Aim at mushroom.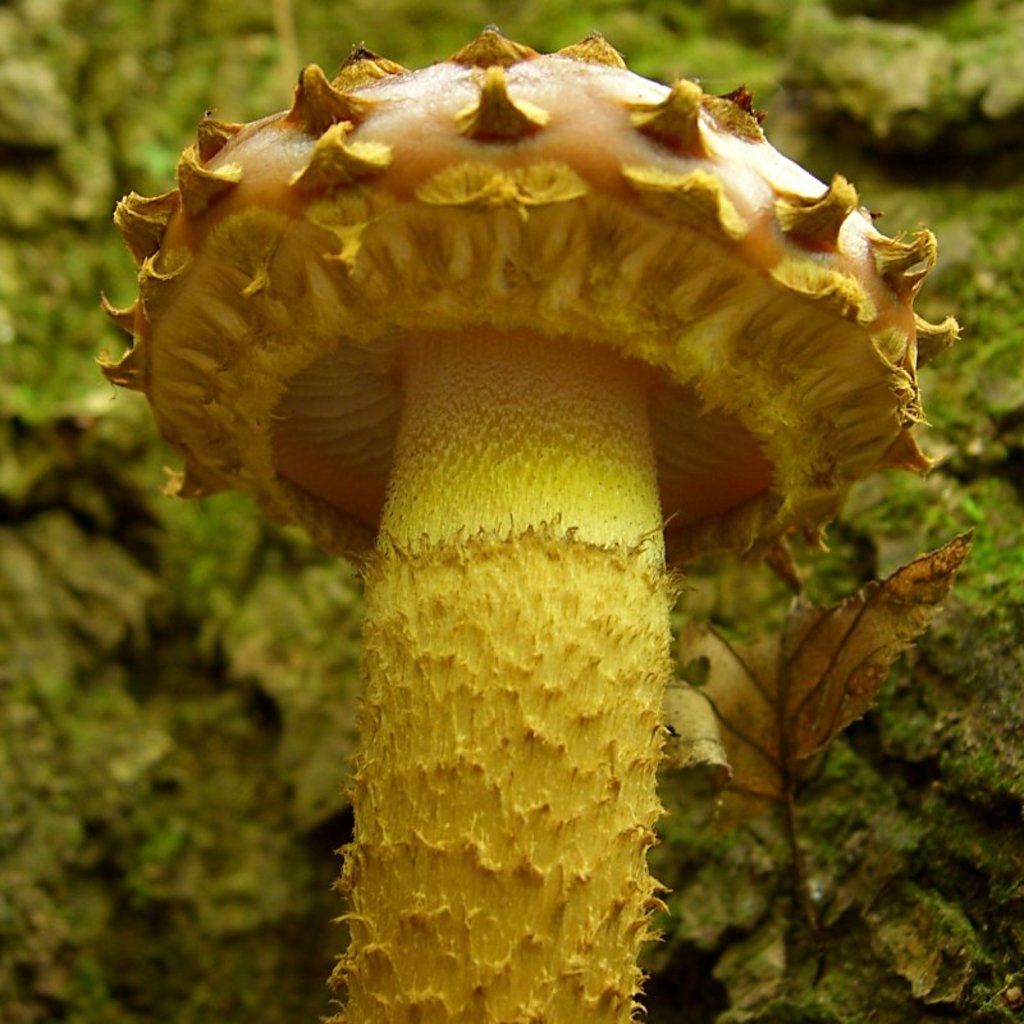
Aimed at bbox=(109, 40, 892, 997).
